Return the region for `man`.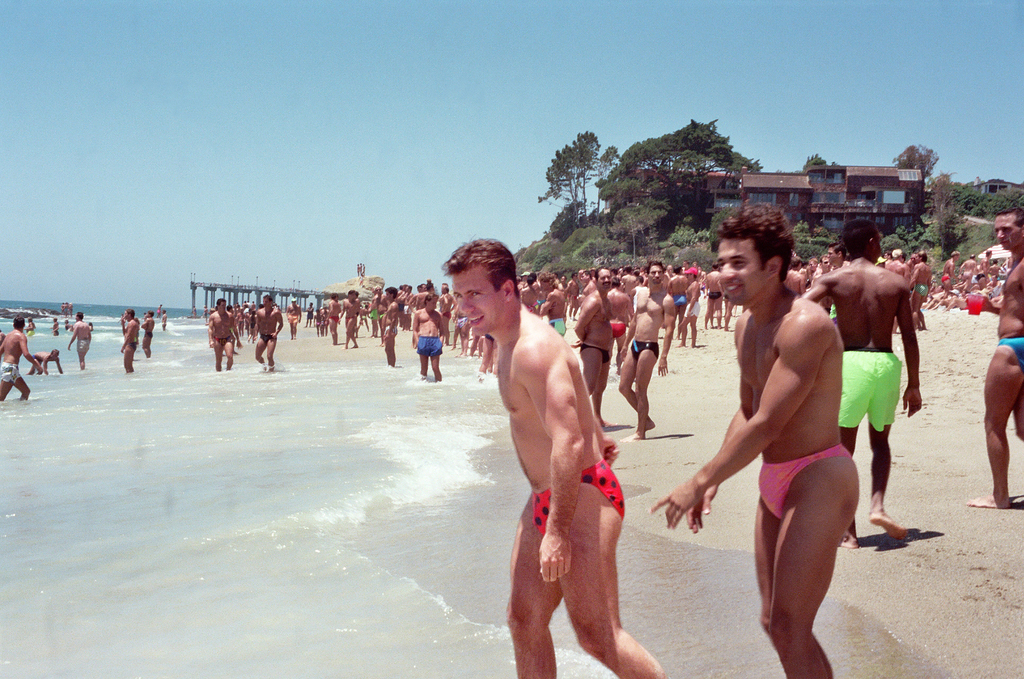
bbox=(452, 299, 469, 358).
